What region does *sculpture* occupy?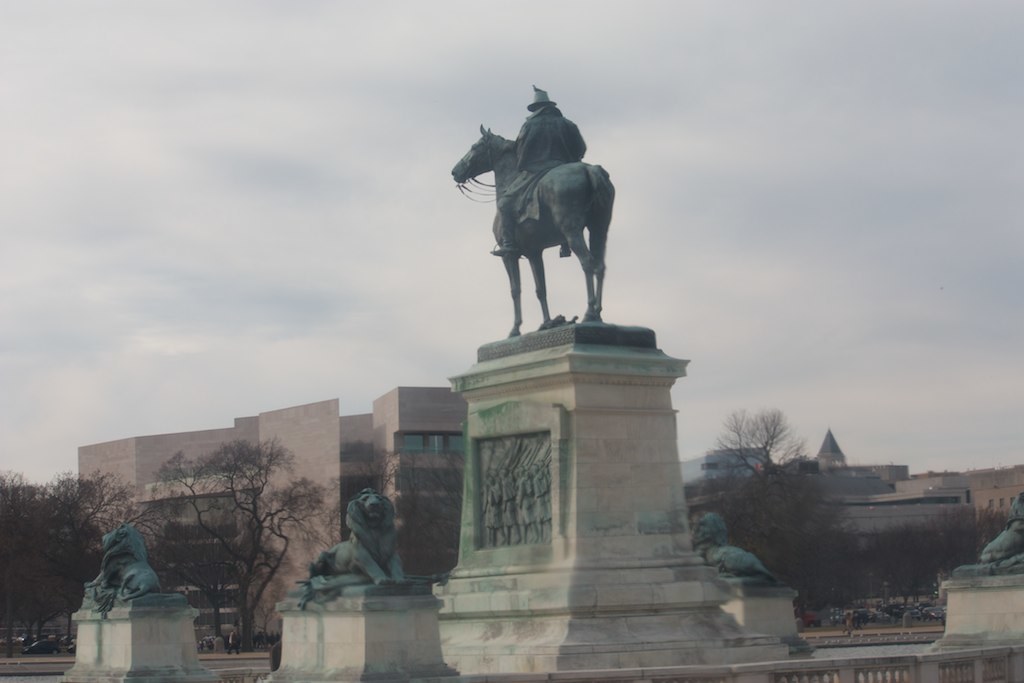
688/506/783/583.
